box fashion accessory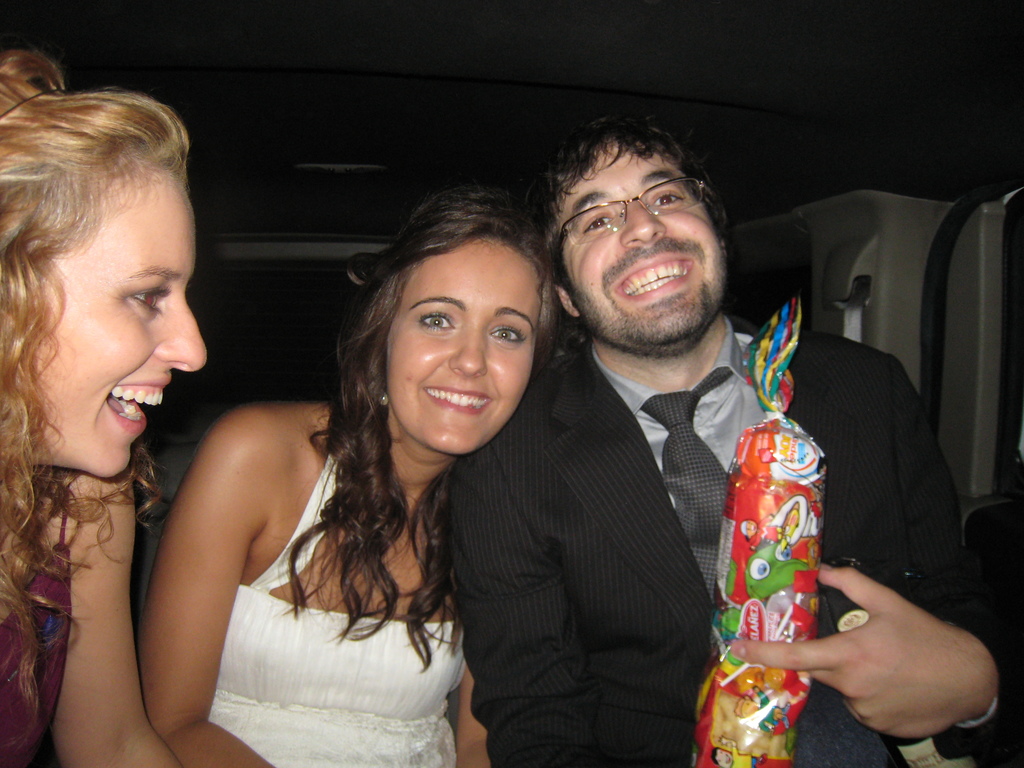
[0, 83, 58, 118]
